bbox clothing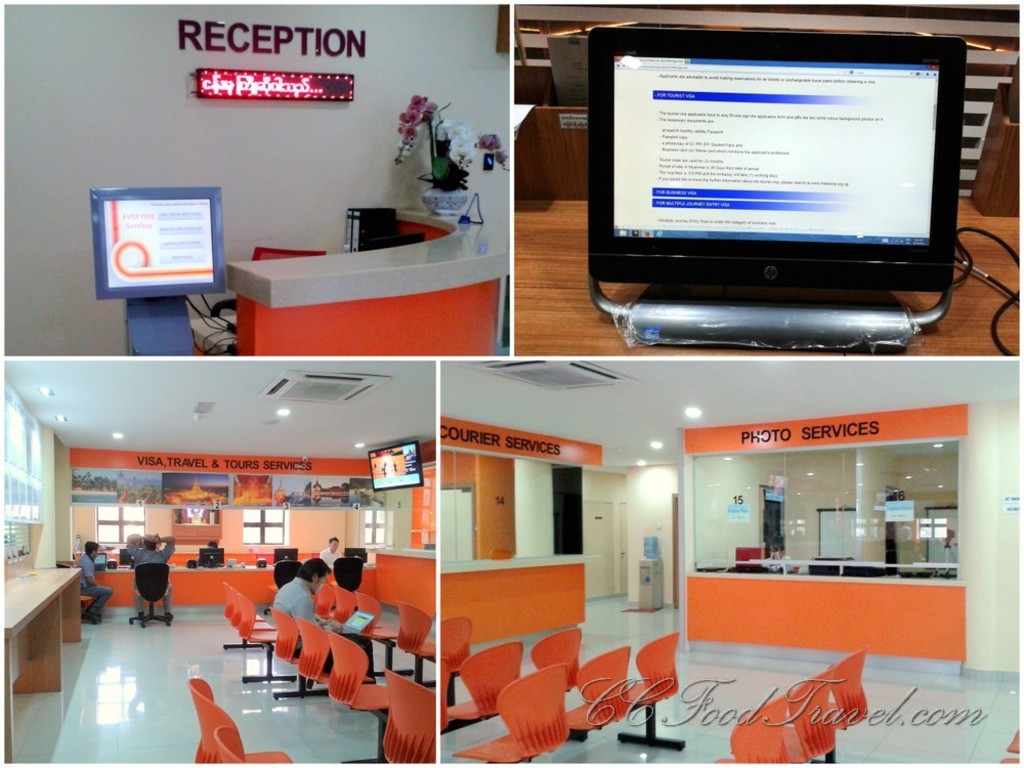
(x1=128, y1=545, x2=170, y2=615)
